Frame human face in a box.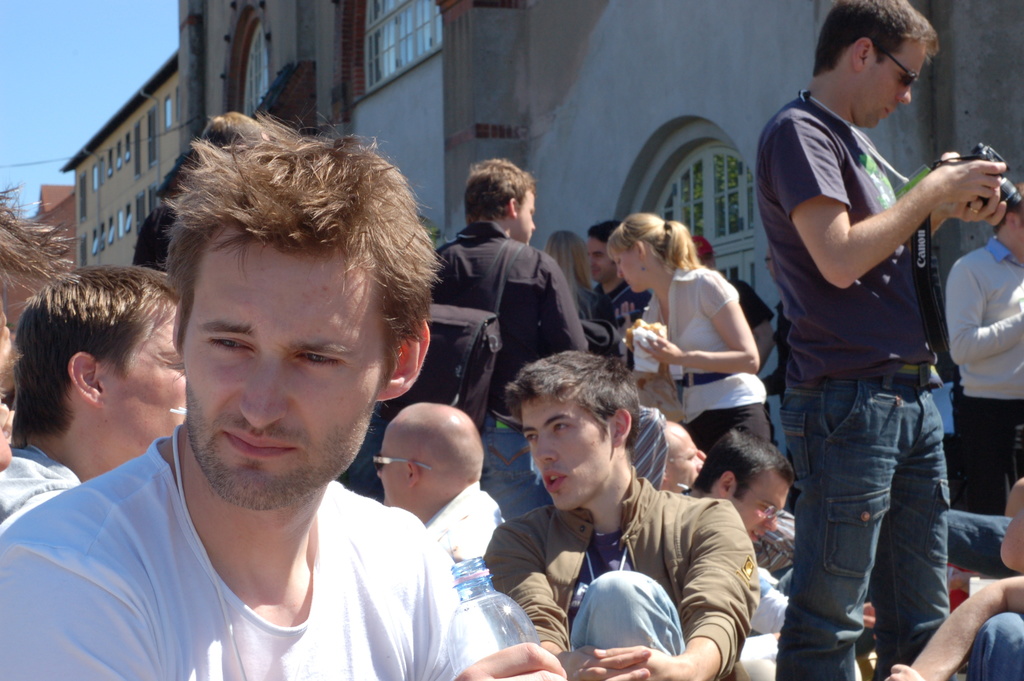
left=611, top=250, right=644, bottom=293.
